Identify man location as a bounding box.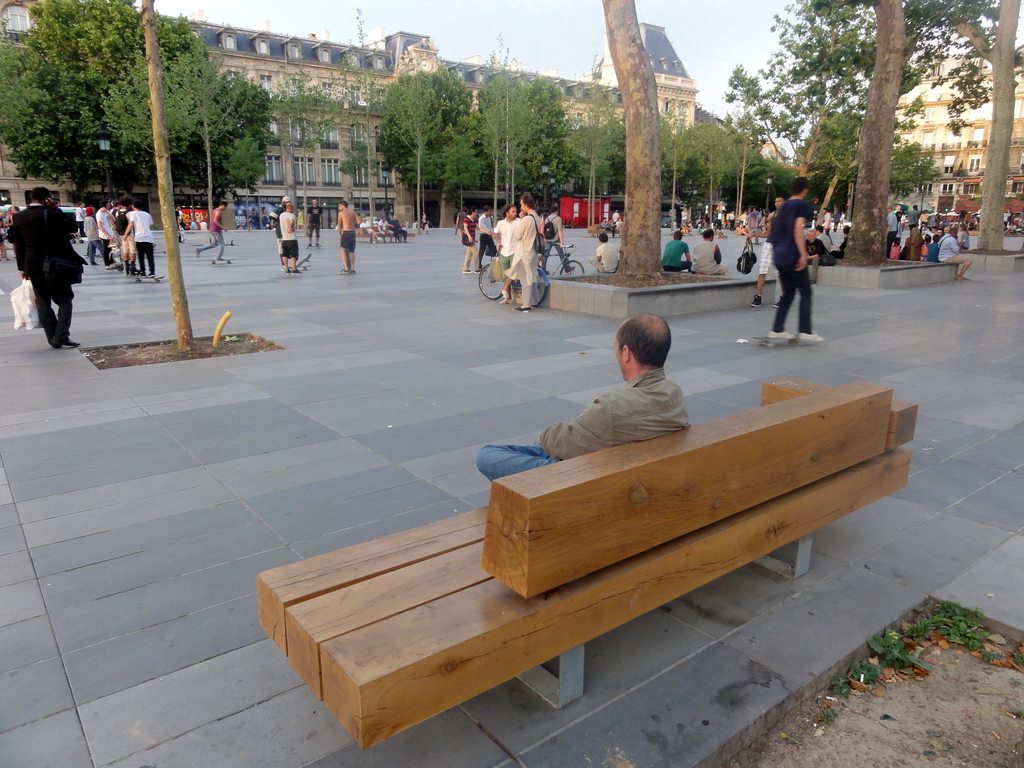
region(691, 230, 726, 273).
